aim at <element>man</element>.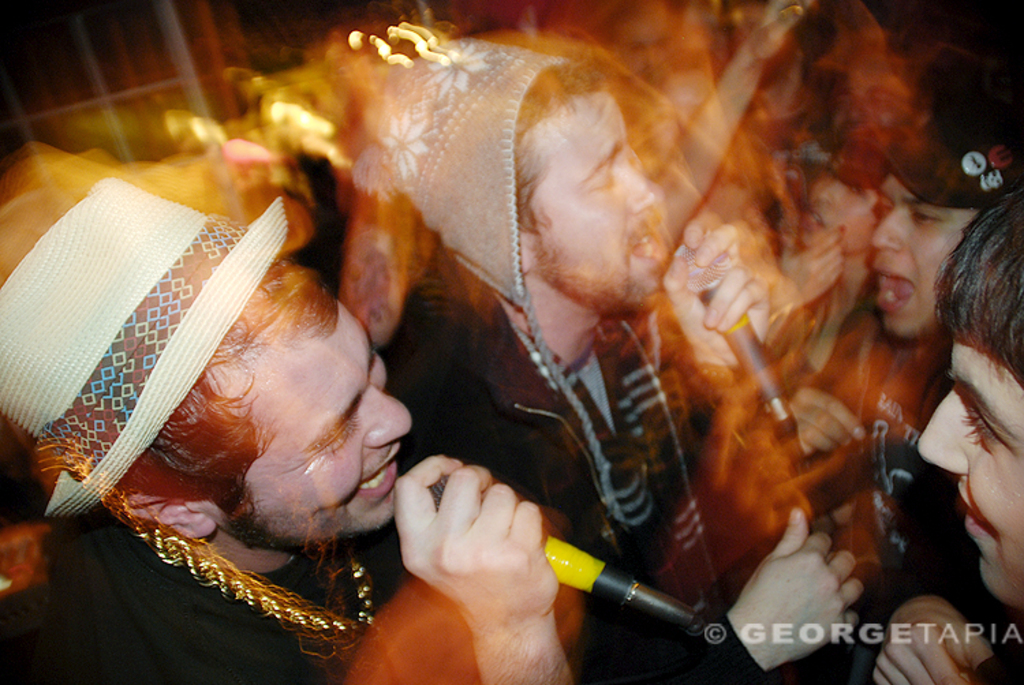
Aimed at (x1=380, y1=31, x2=864, y2=684).
